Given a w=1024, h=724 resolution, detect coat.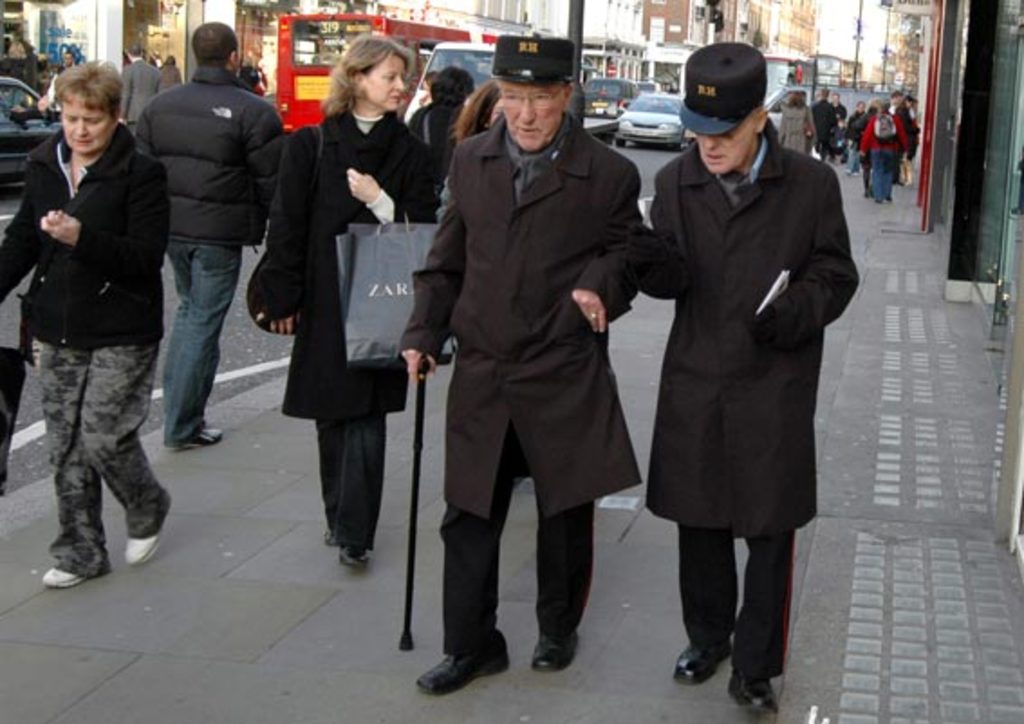
{"x1": 780, "y1": 105, "x2": 827, "y2": 162}.
